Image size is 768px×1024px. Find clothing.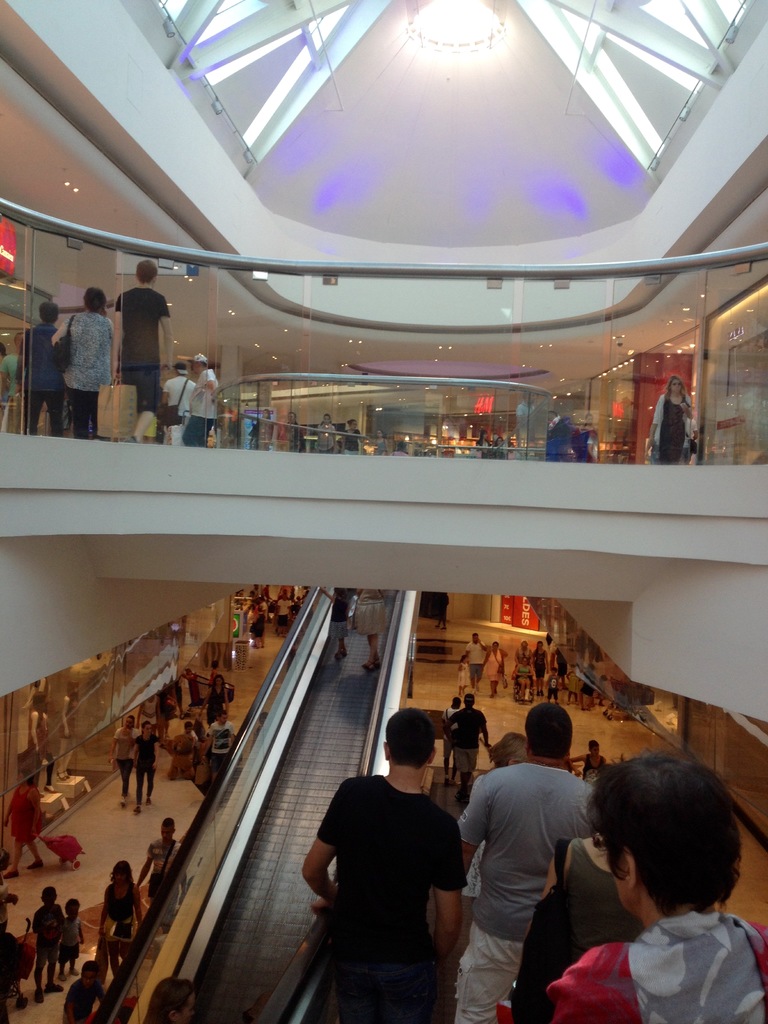
(x1=443, y1=704, x2=464, y2=724).
